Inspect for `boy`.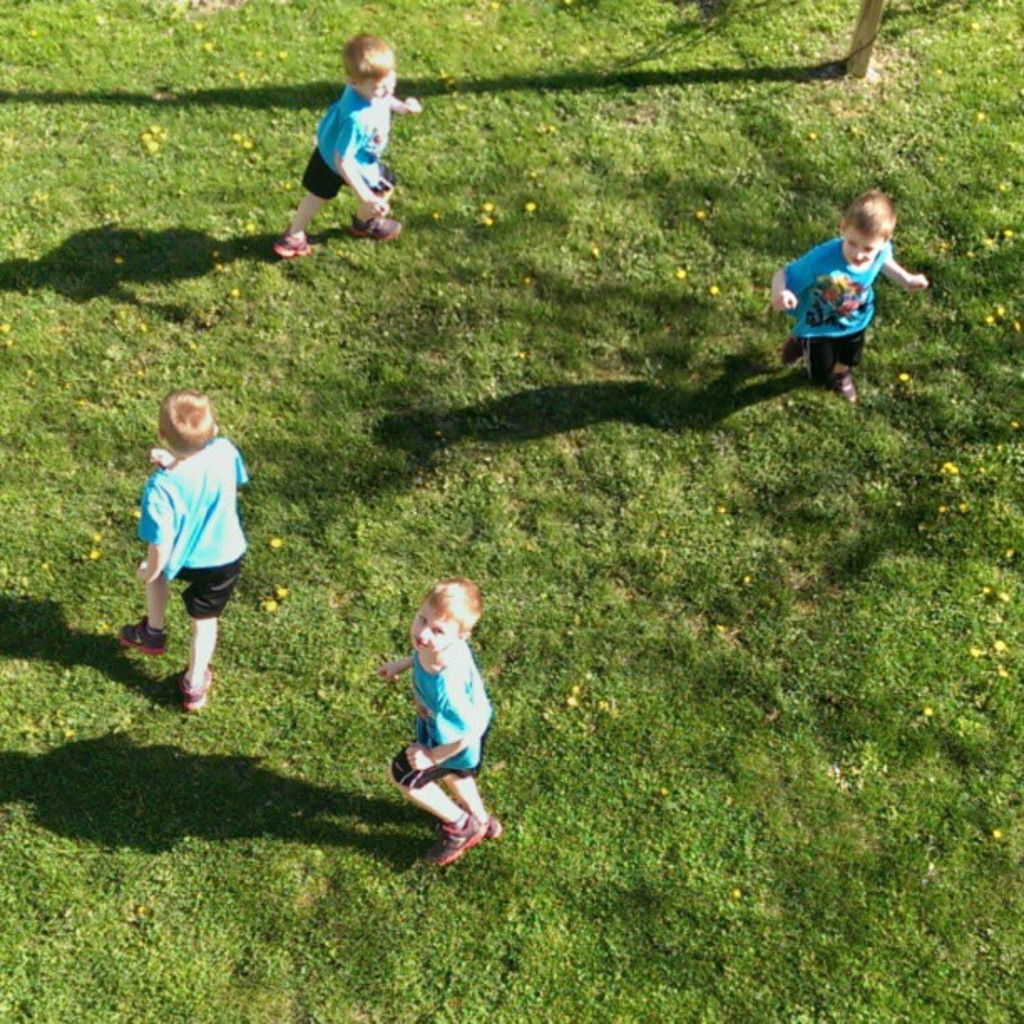
Inspection: (x1=768, y1=192, x2=927, y2=400).
